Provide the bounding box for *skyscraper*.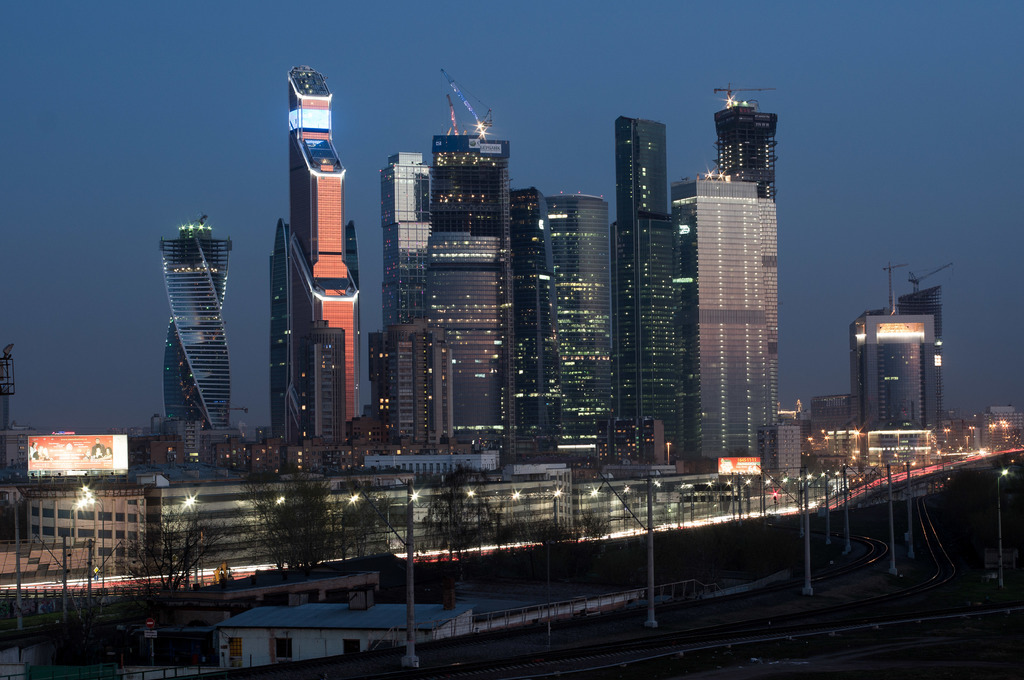
left=504, top=186, right=562, bottom=464.
